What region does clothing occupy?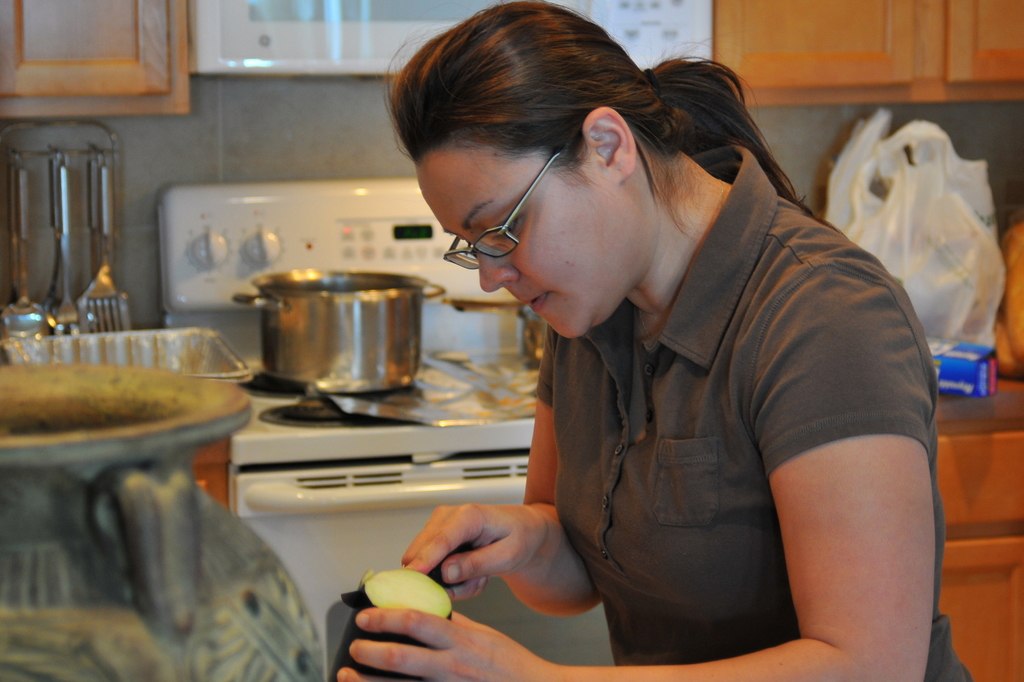
{"left": 493, "top": 126, "right": 920, "bottom": 681}.
